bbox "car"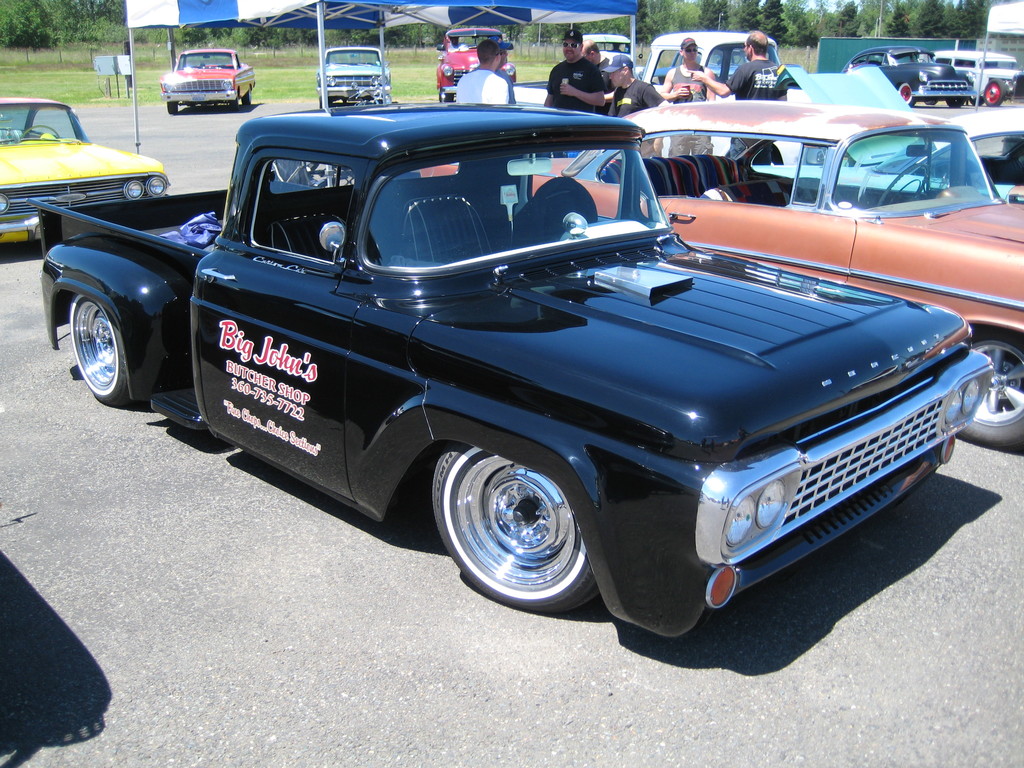
left=0, top=97, right=173, bottom=250
